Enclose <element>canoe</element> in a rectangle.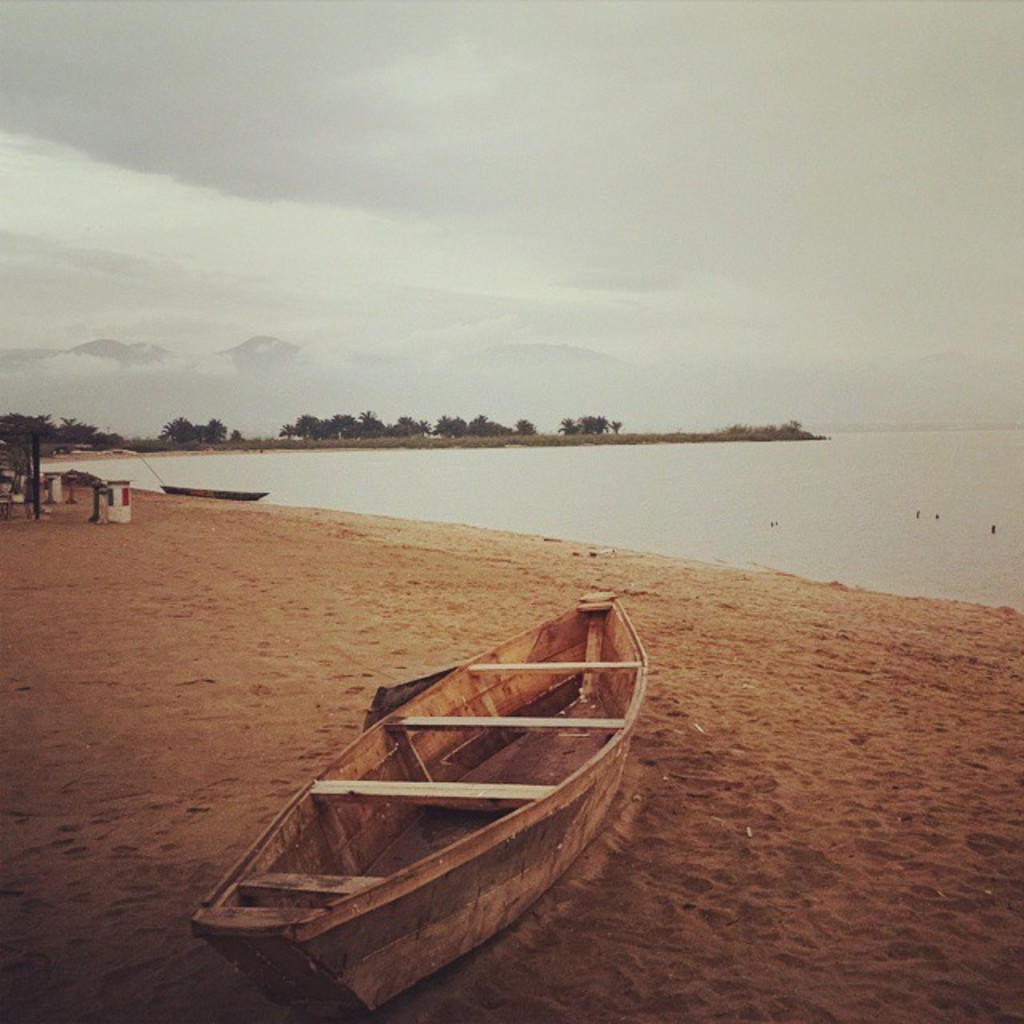
{"x1": 178, "y1": 595, "x2": 670, "y2": 974}.
